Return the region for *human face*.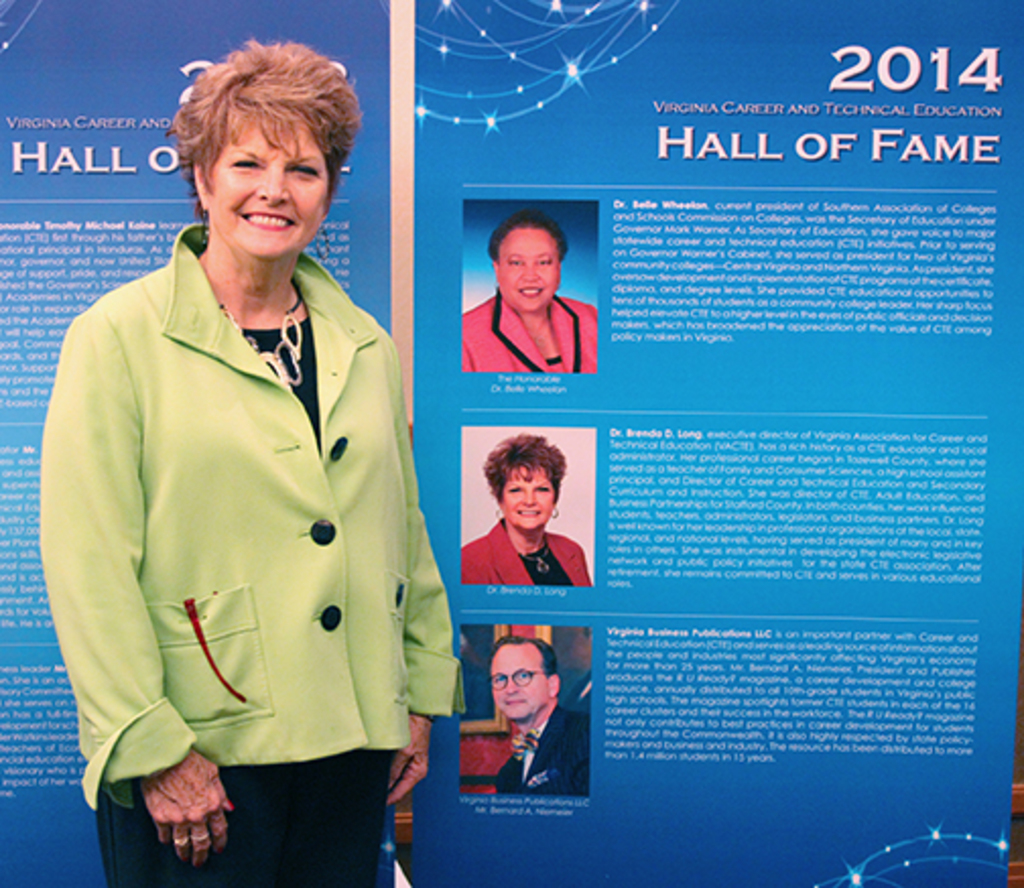
rect(504, 463, 557, 530).
